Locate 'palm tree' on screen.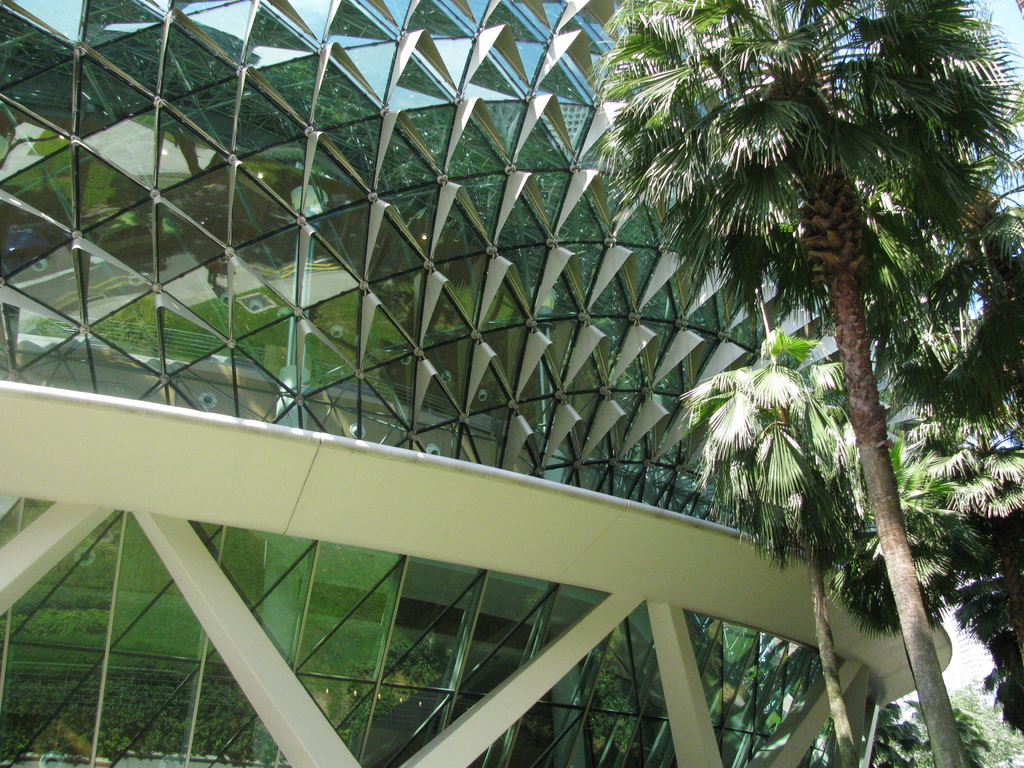
On screen at box=[915, 401, 1022, 733].
